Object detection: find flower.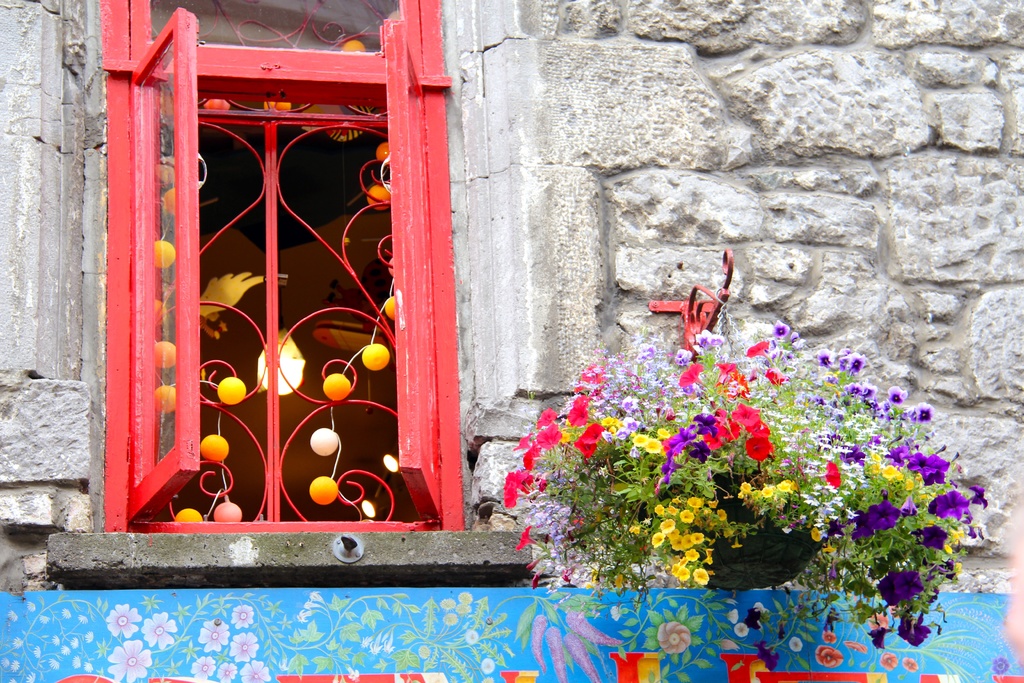
<region>608, 602, 626, 618</region>.
